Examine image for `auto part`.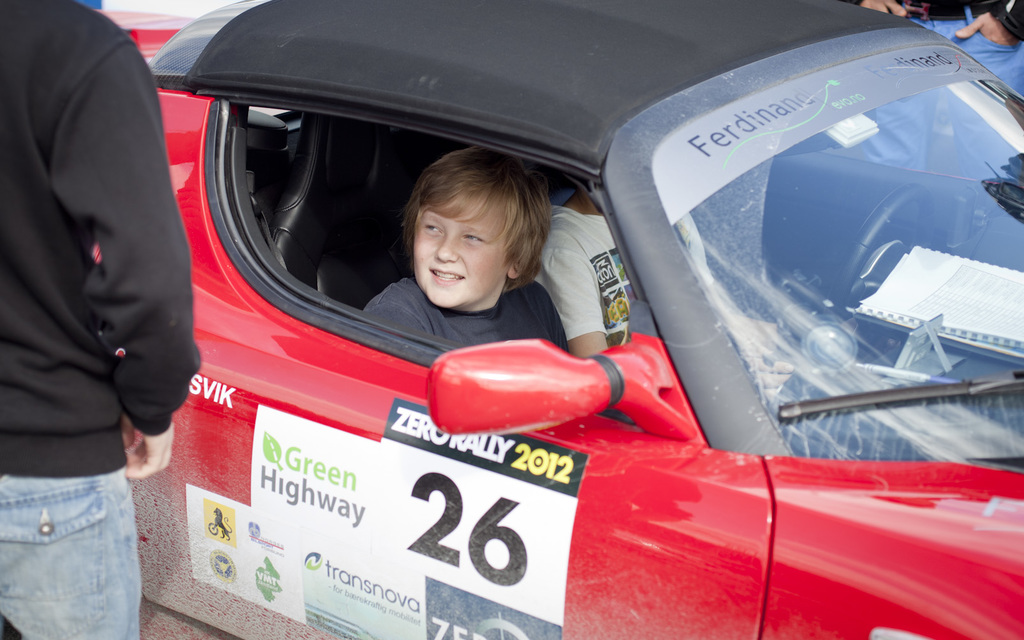
Examination result: left=171, top=94, right=777, bottom=639.
